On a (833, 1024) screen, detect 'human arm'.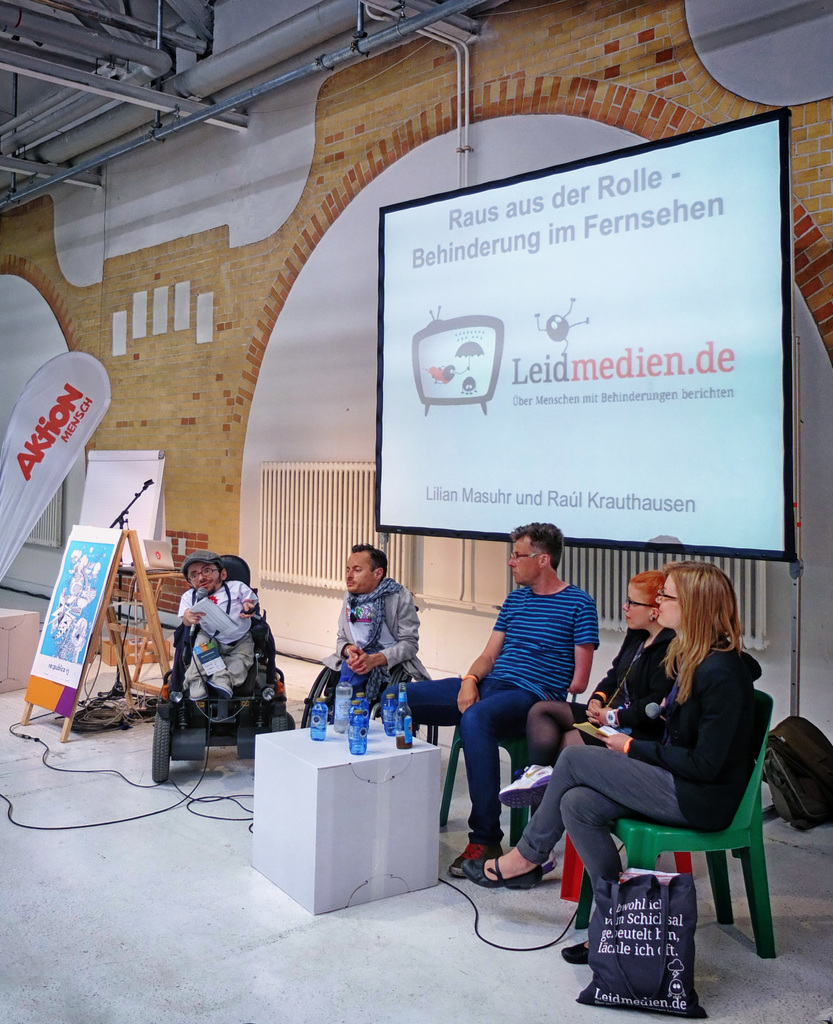
x1=659 y1=696 x2=669 y2=719.
